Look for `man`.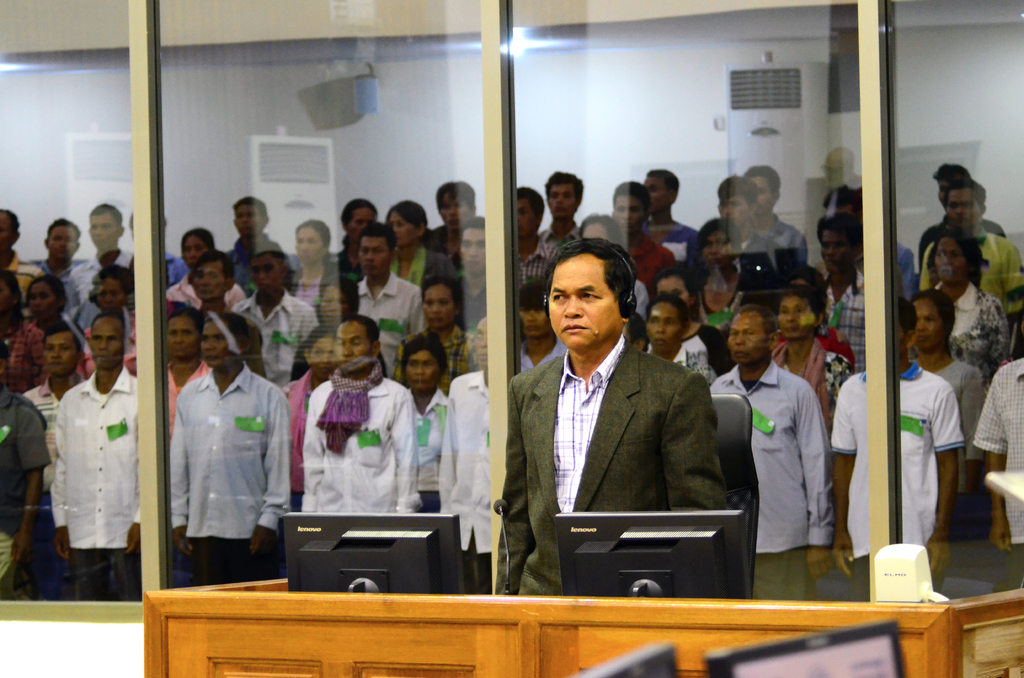
Found: [516, 282, 566, 366].
